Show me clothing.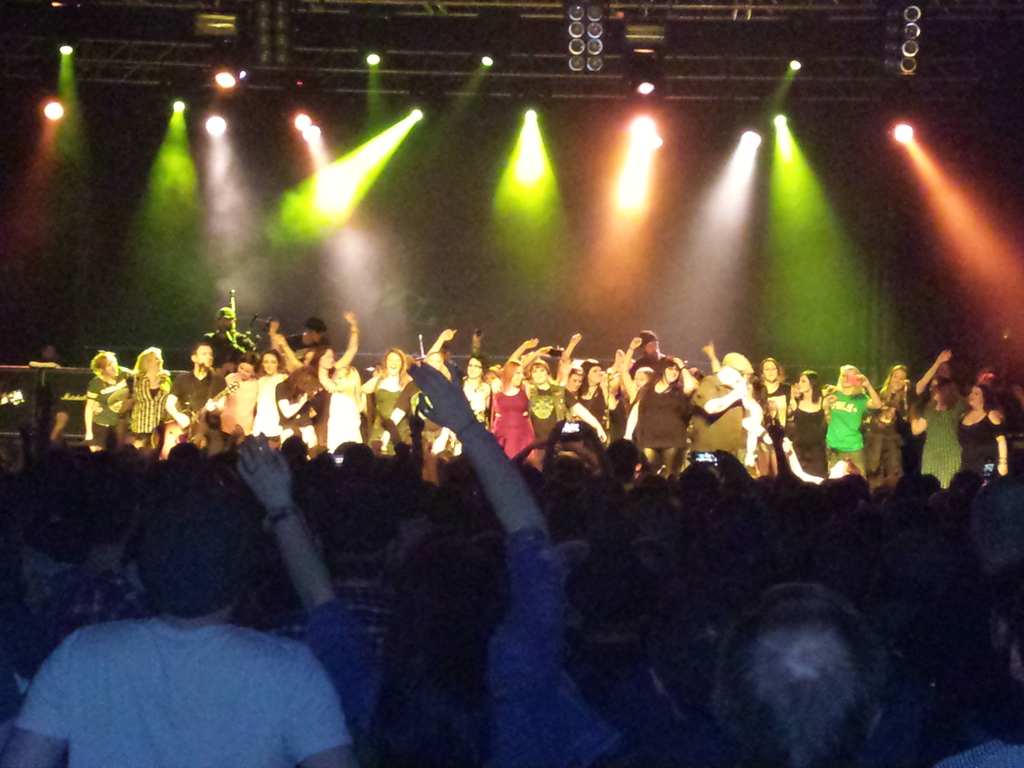
clothing is here: bbox(921, 395, 964, 490).
